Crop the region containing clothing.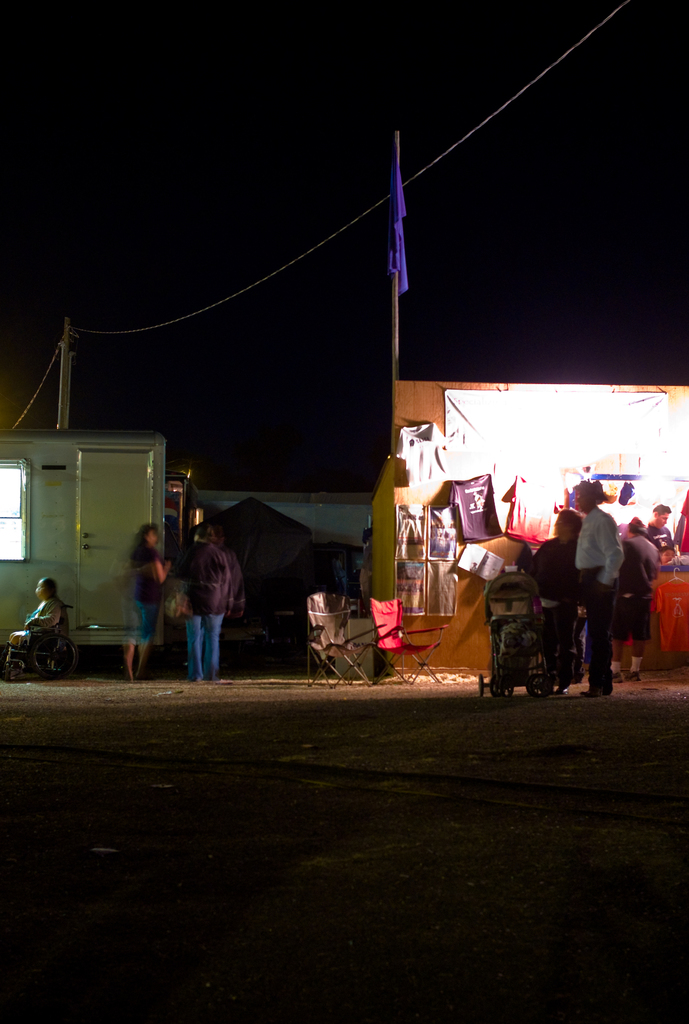
Crop region: locate(578, 505, 624, 694).
